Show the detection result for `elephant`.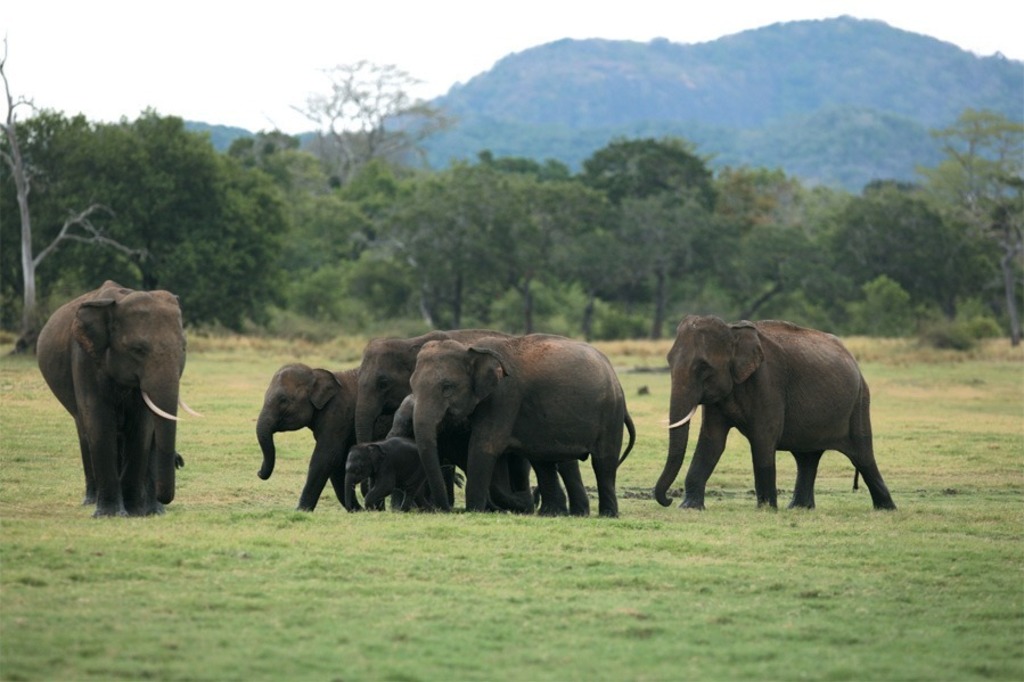
crop(654, 310, 899, 507).
